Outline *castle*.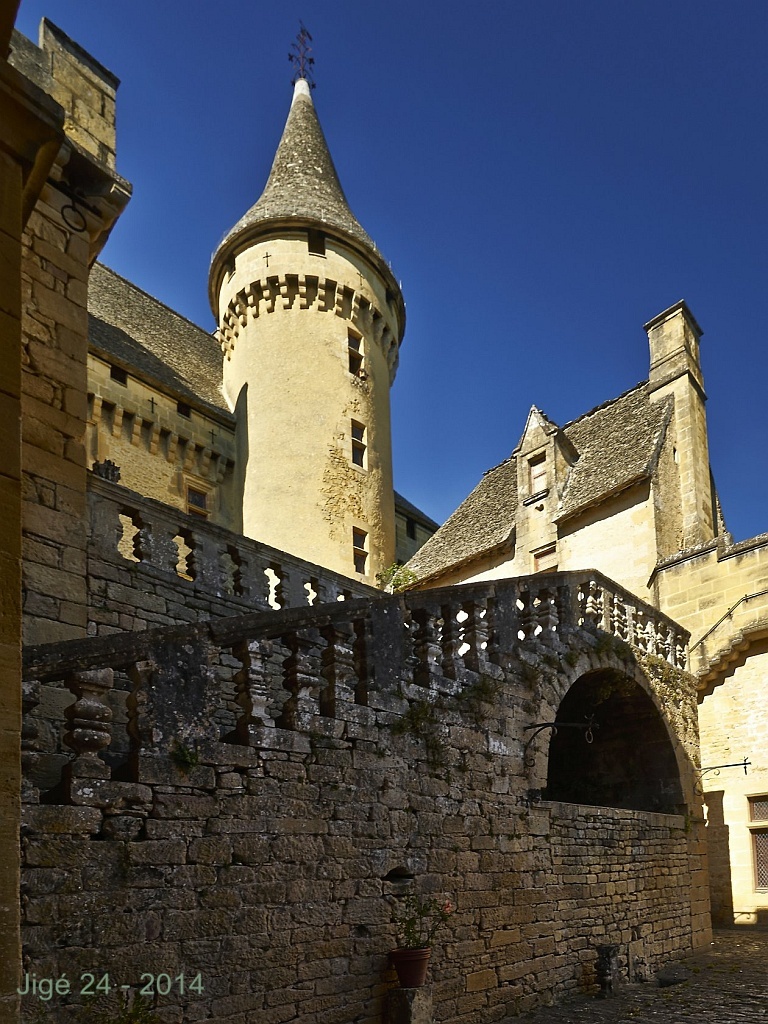
Outline: detection(39, 16, 744, 984).
